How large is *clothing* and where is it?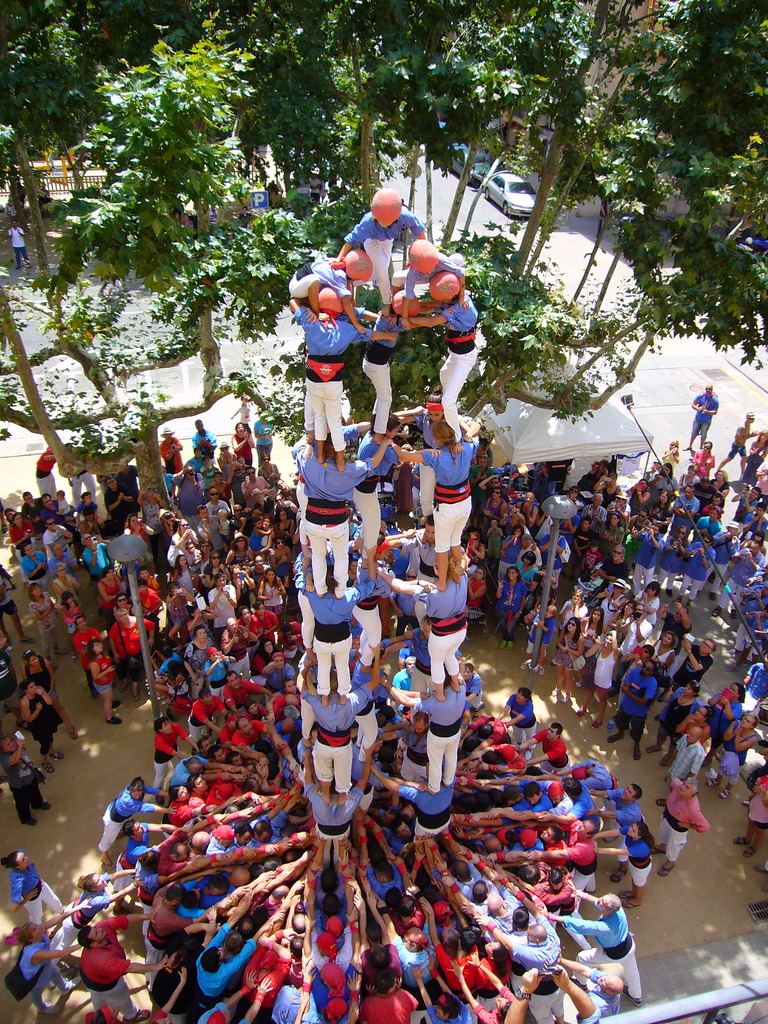
Bounding box: bbox=(253, 418, 273, 455).
